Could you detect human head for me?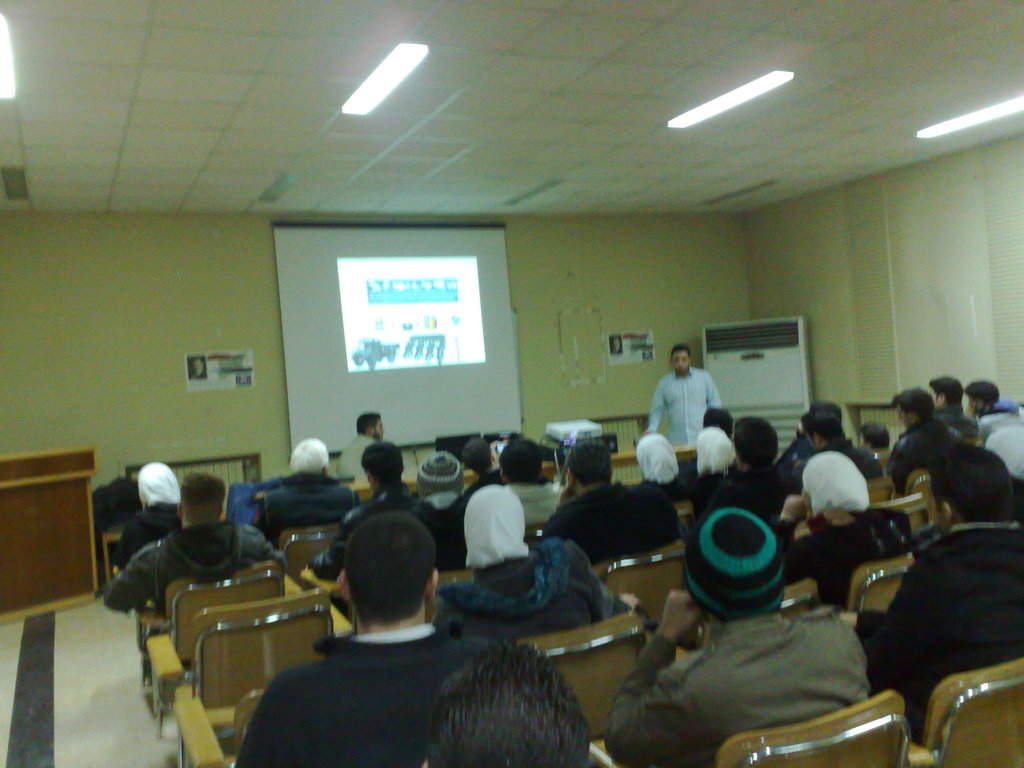
Detection result: crop(922, 444, 1017, 528).
